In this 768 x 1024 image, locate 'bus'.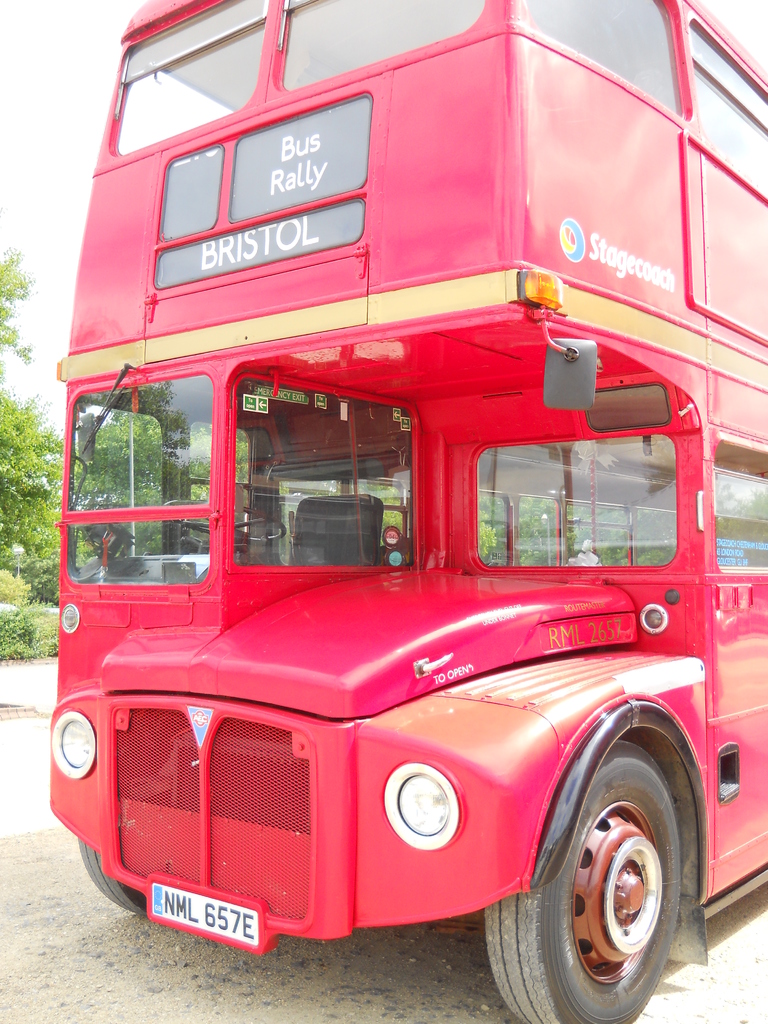
Bounding box: <region>46, 0, 767, 1023</region>.
